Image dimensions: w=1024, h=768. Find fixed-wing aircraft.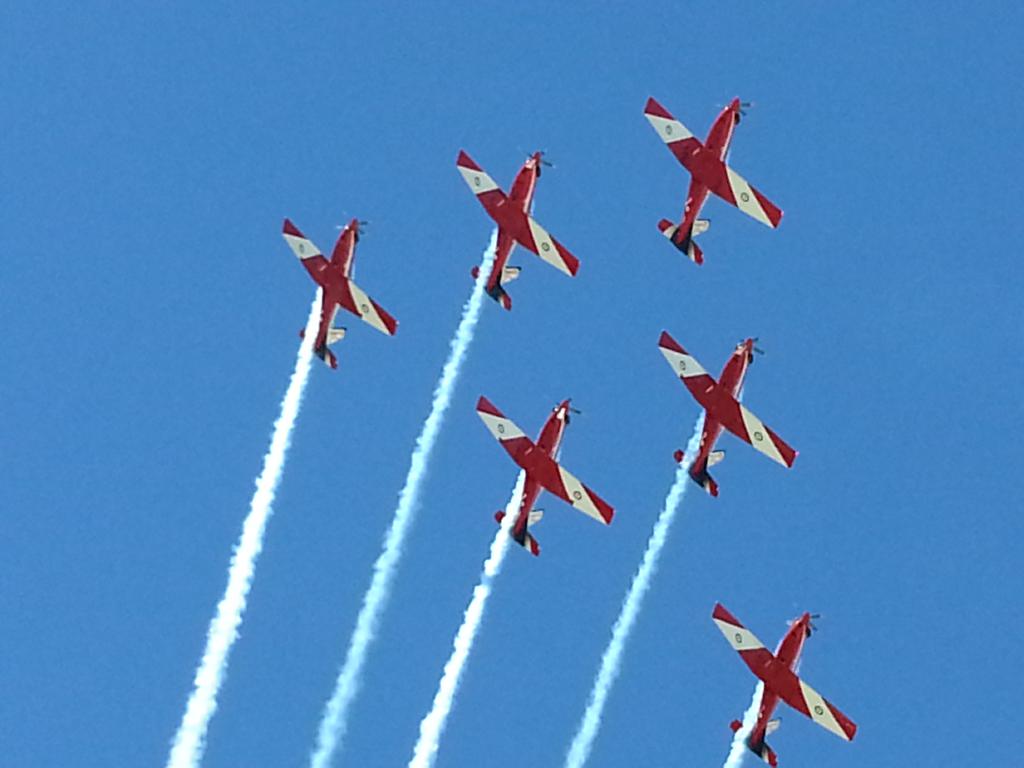
x1=719, y1=600, x2=867, y2=767.
